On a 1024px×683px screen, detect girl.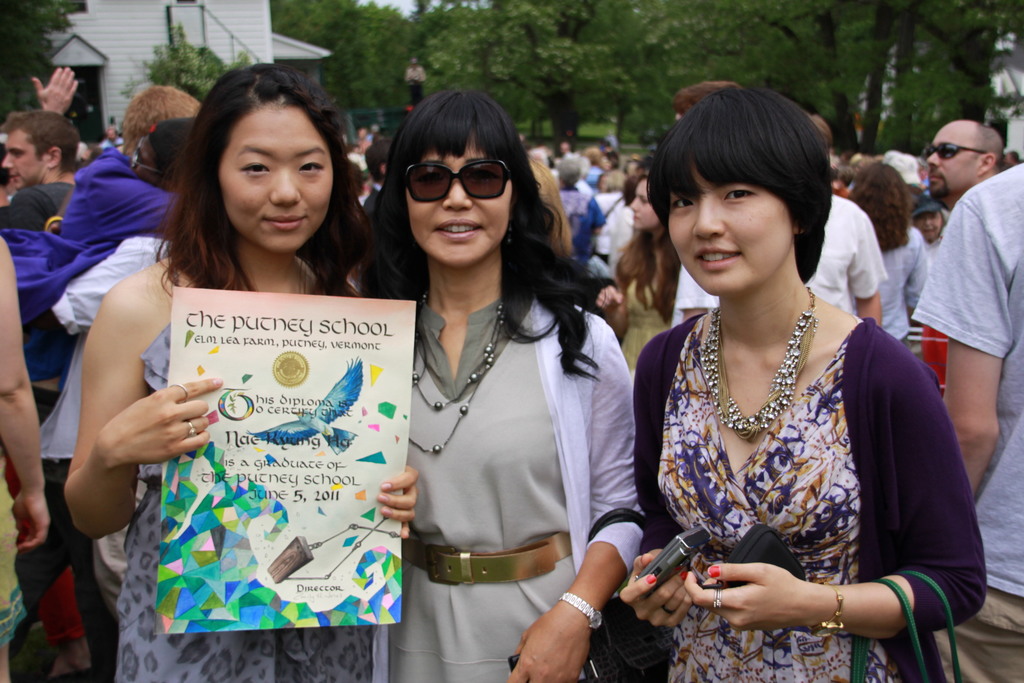
355:86:632:682.
